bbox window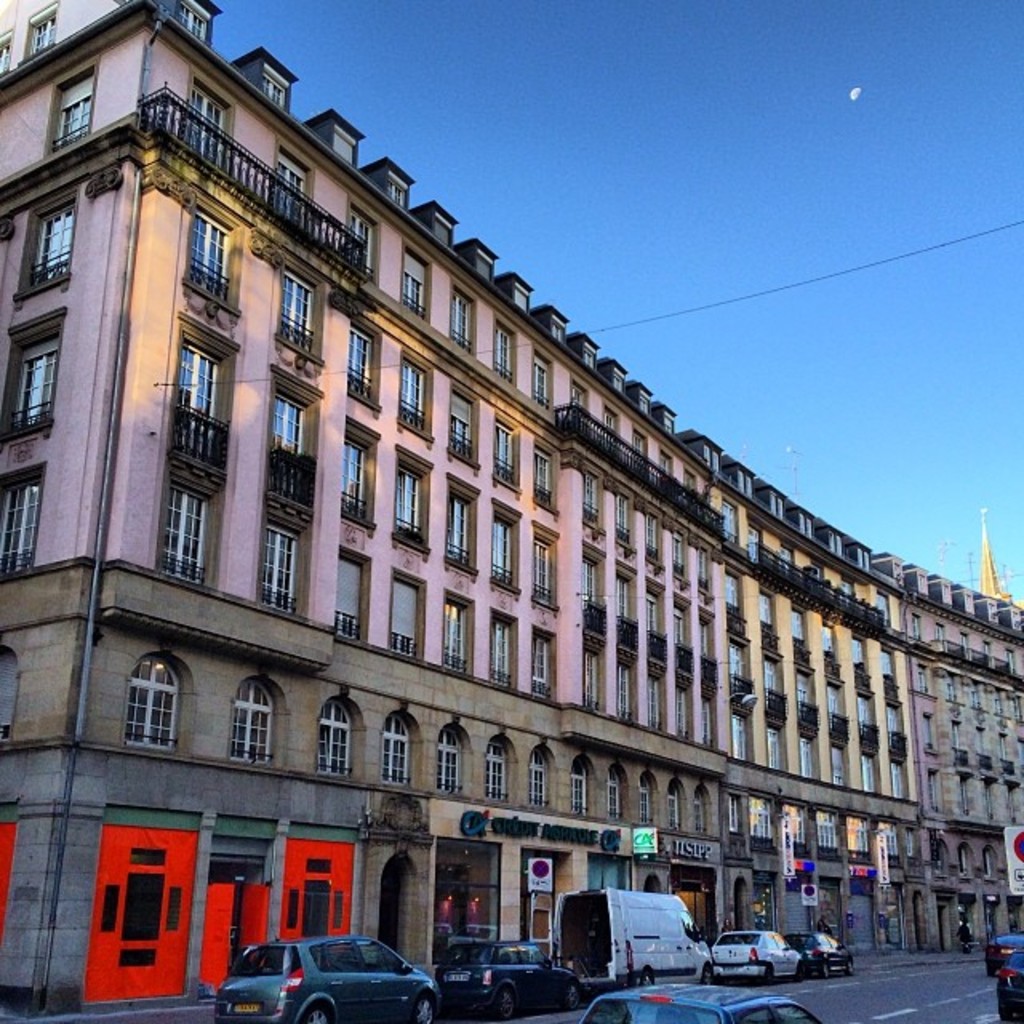
565,766,605,827
